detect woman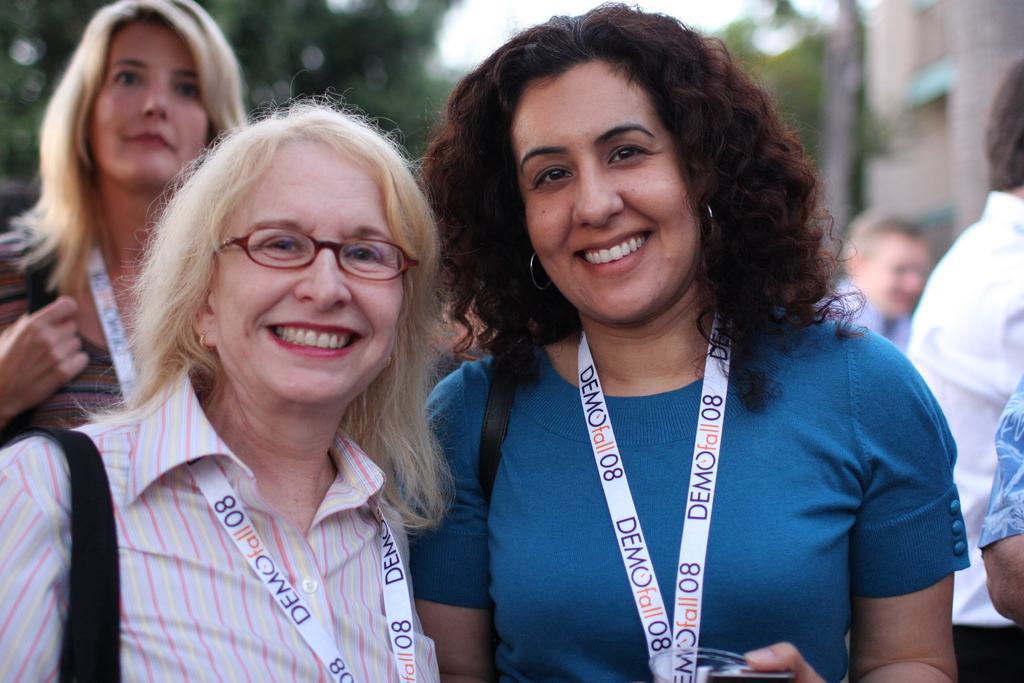
region(41, 92, 510, 670)
